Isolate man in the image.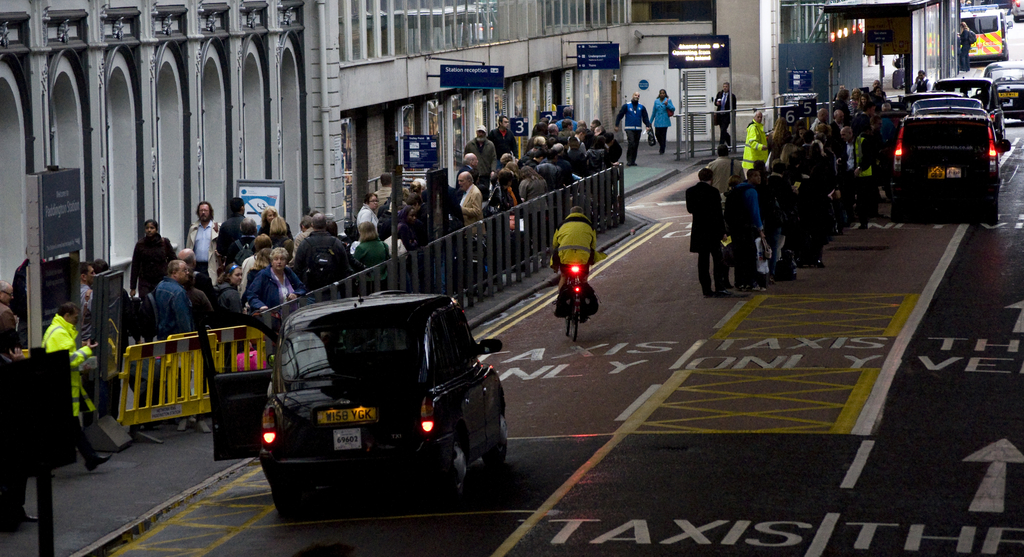
Isolated region: region(713, 82, 737, 149).
